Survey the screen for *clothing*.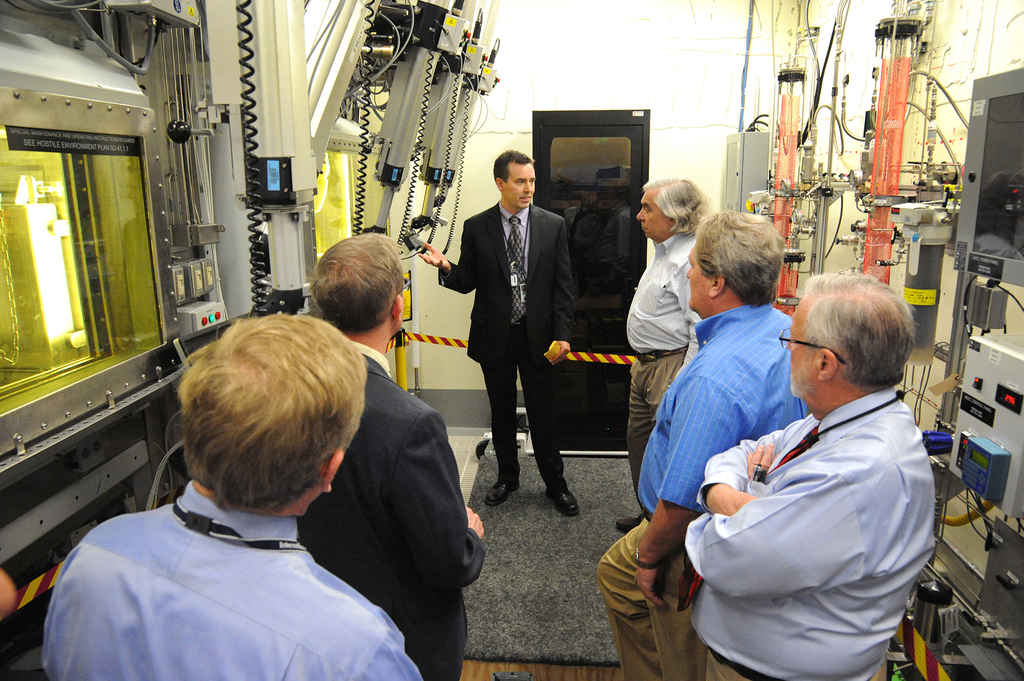
Survey found: rect(623, 216, 702, 534).
